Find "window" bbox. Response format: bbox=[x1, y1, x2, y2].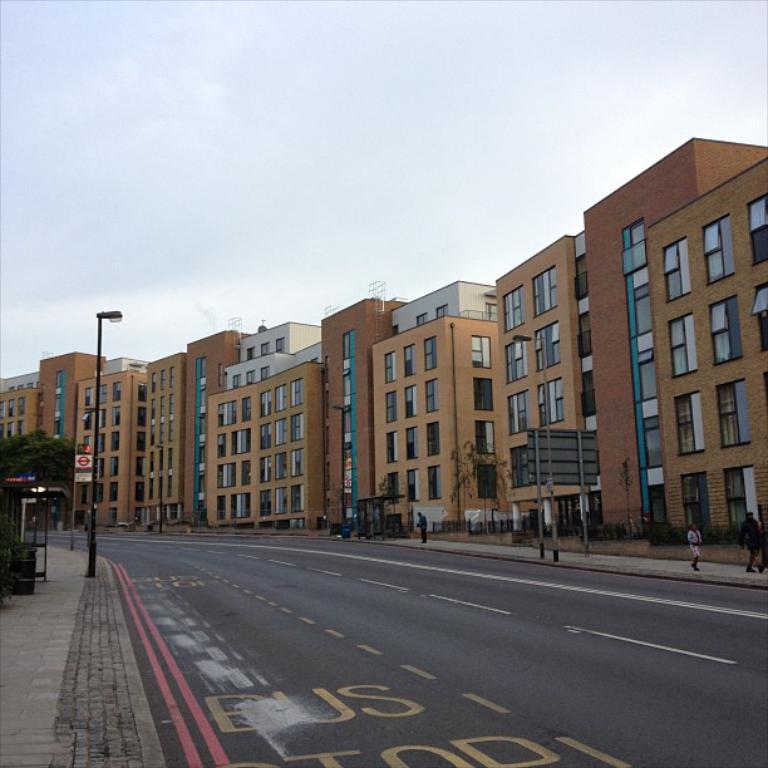
bbox=[277, 487, 285, 511].
